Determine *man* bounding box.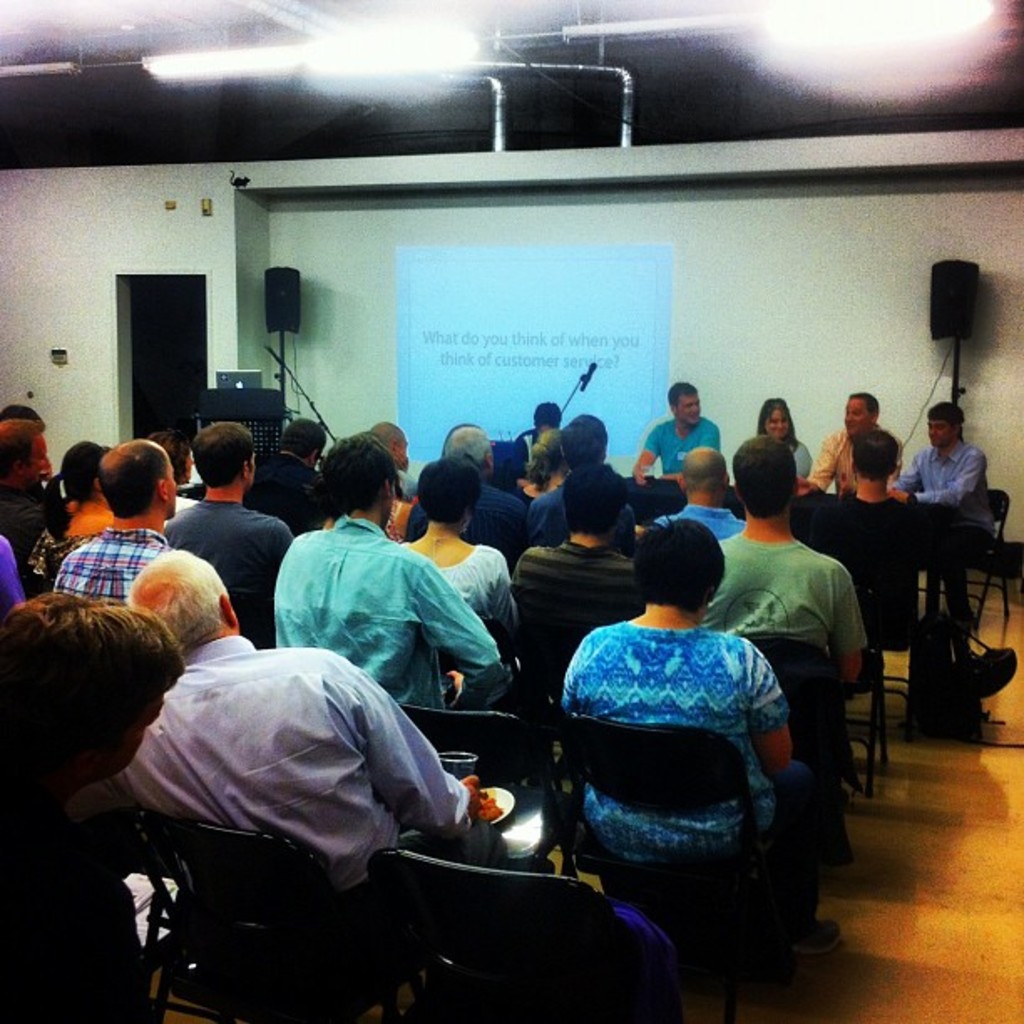
Determined: [124, 545, 504, 1007].
